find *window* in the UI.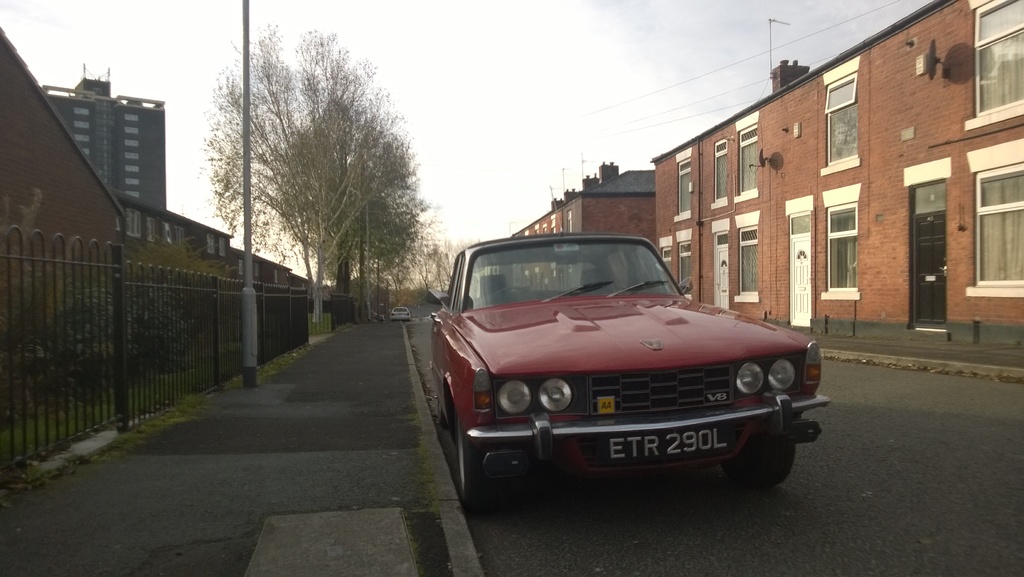
UI element at l=737, t=210, r=761, b=299.
